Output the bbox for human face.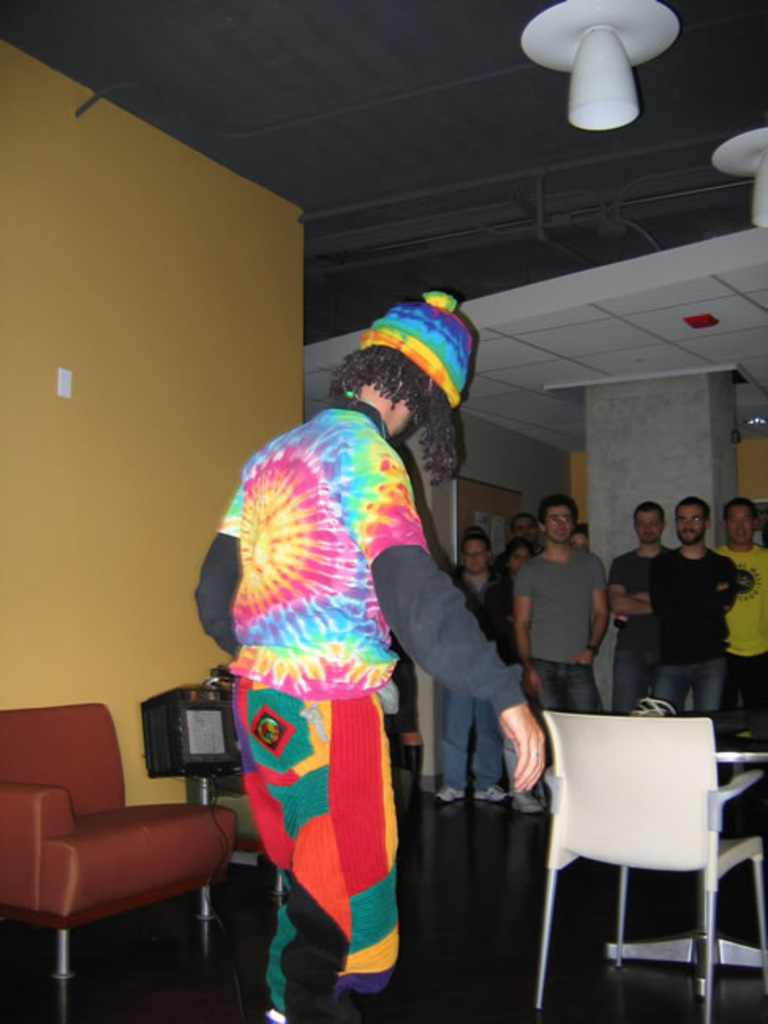
466, 540, 487, 578.
